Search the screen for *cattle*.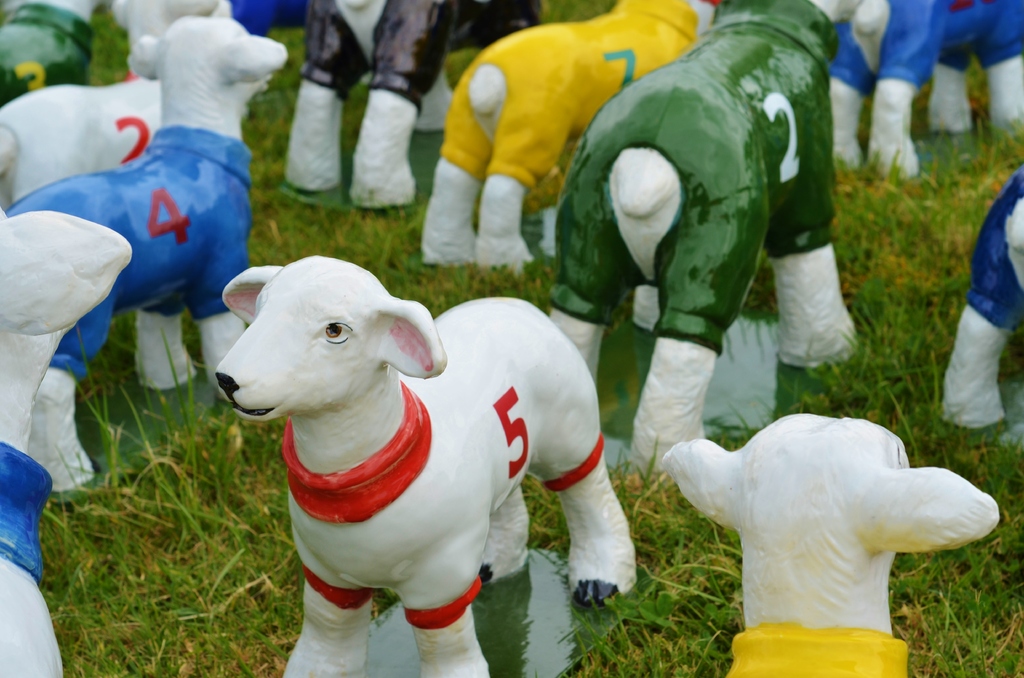
Found at [3,18,283,505].
